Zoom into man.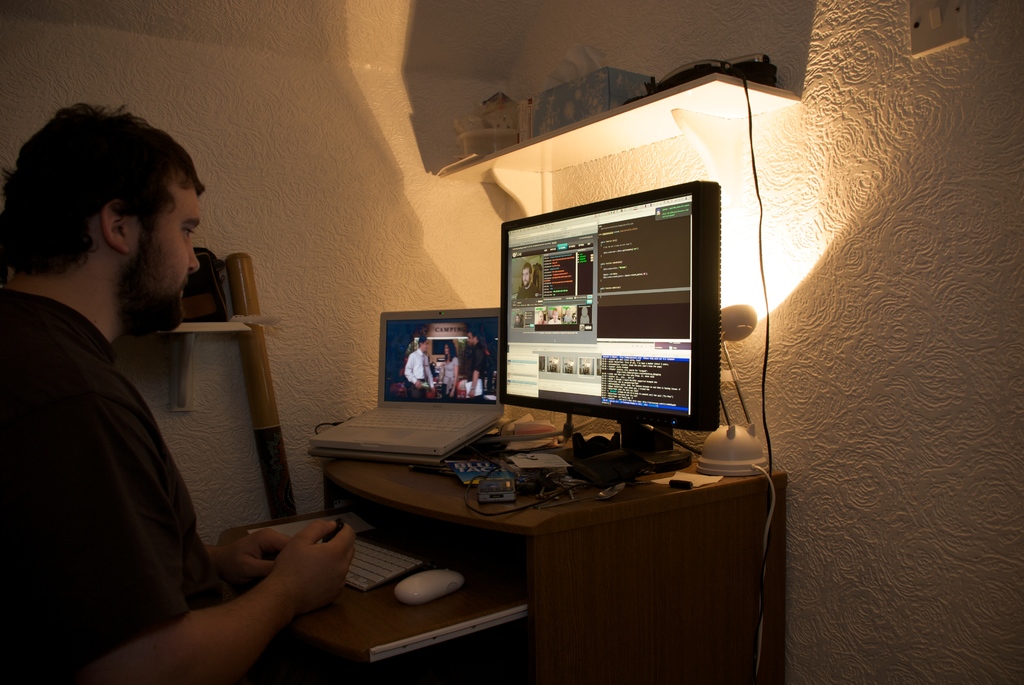
Zoom target: crop(534, 309, 546, 324).
